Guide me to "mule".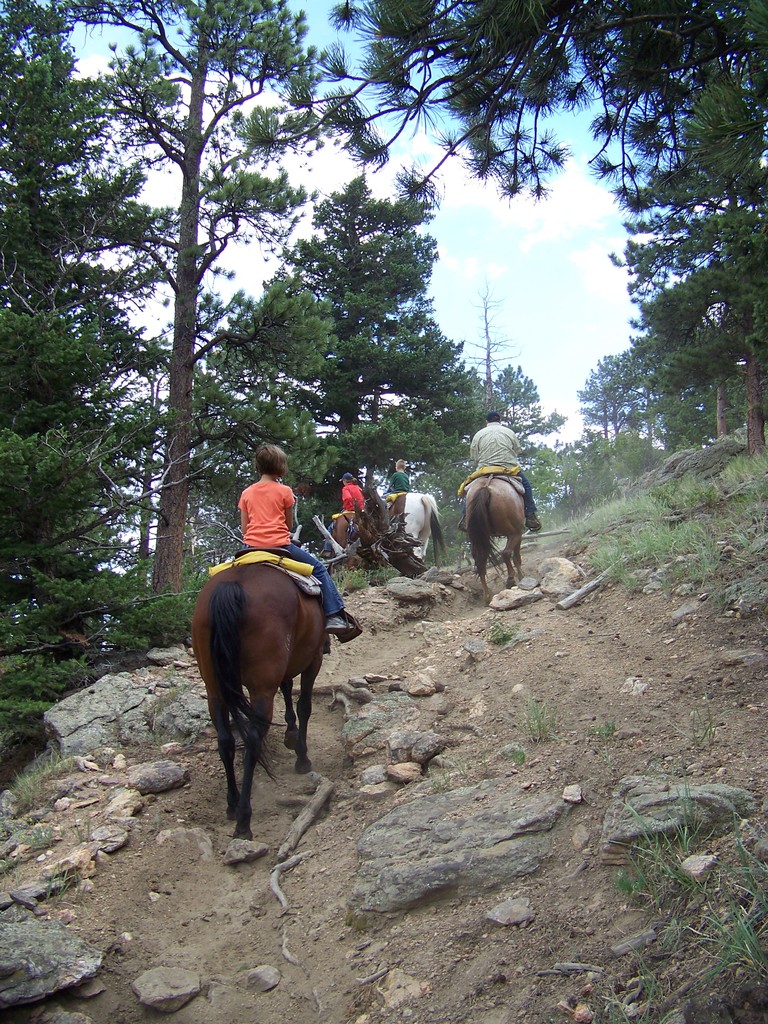
Guidance: rect(191, 495, 354, 830).
